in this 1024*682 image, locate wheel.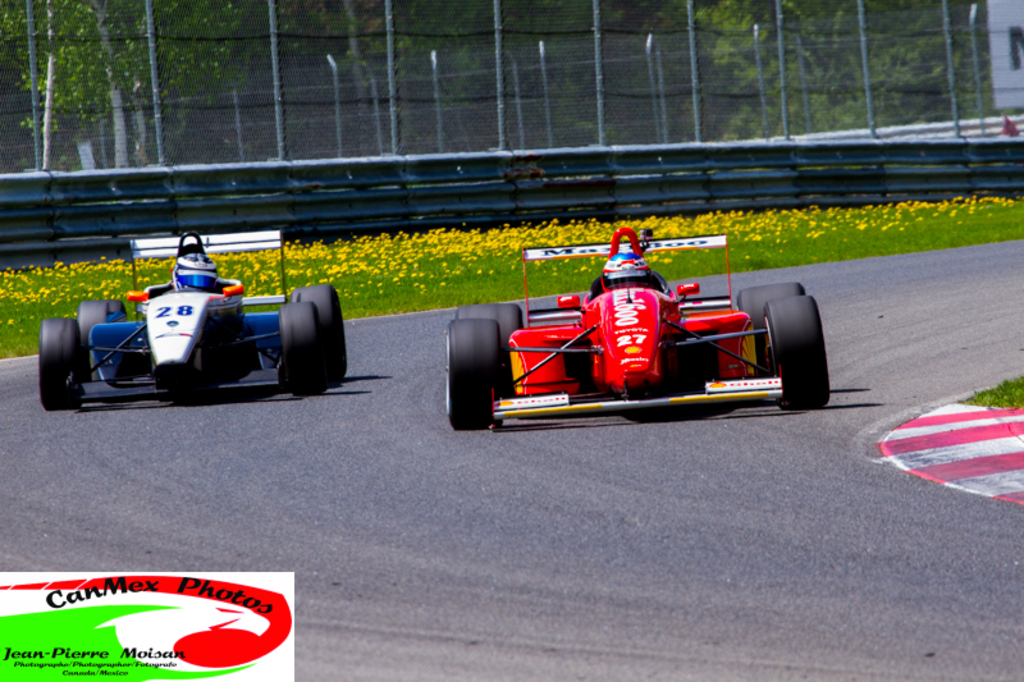
Bounding box: box=[278, 302, 328, 395].
